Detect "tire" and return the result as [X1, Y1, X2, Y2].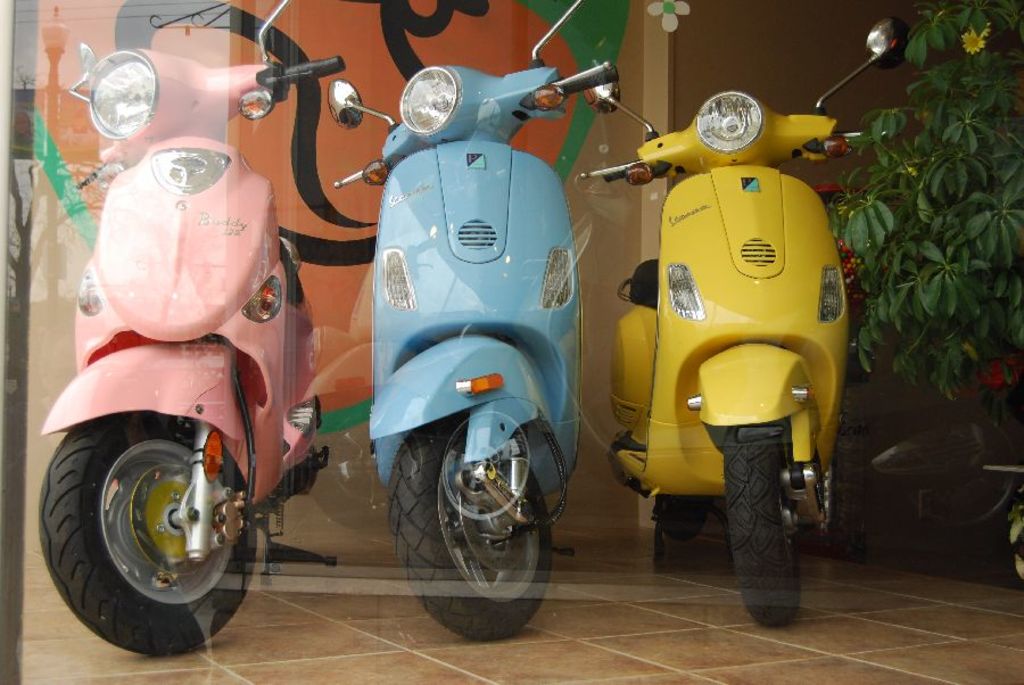
[717, 422, 806, 635].
